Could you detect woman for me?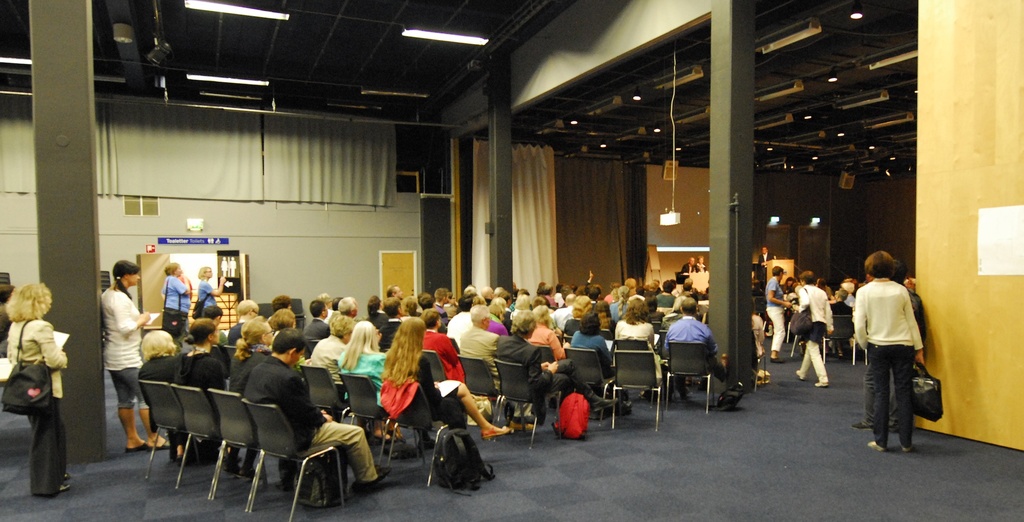
Detection result: {"left": 0, "top": 284, "right": 74, "bottom": 494}.
